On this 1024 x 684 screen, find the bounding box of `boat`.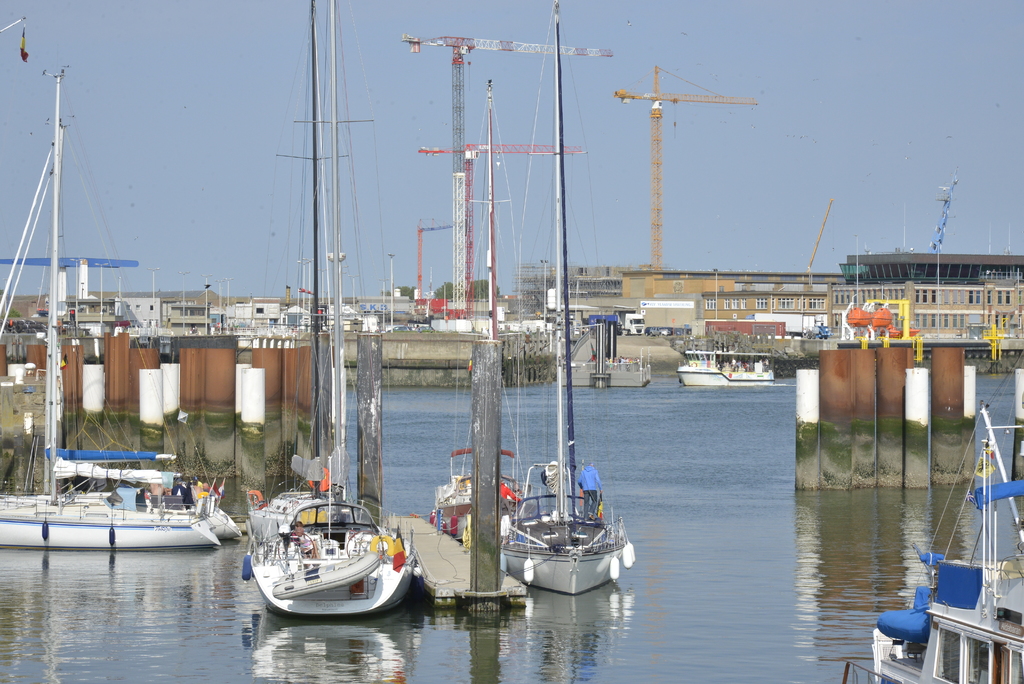
Bounding box: bbox(242, 0, 413, 617).
